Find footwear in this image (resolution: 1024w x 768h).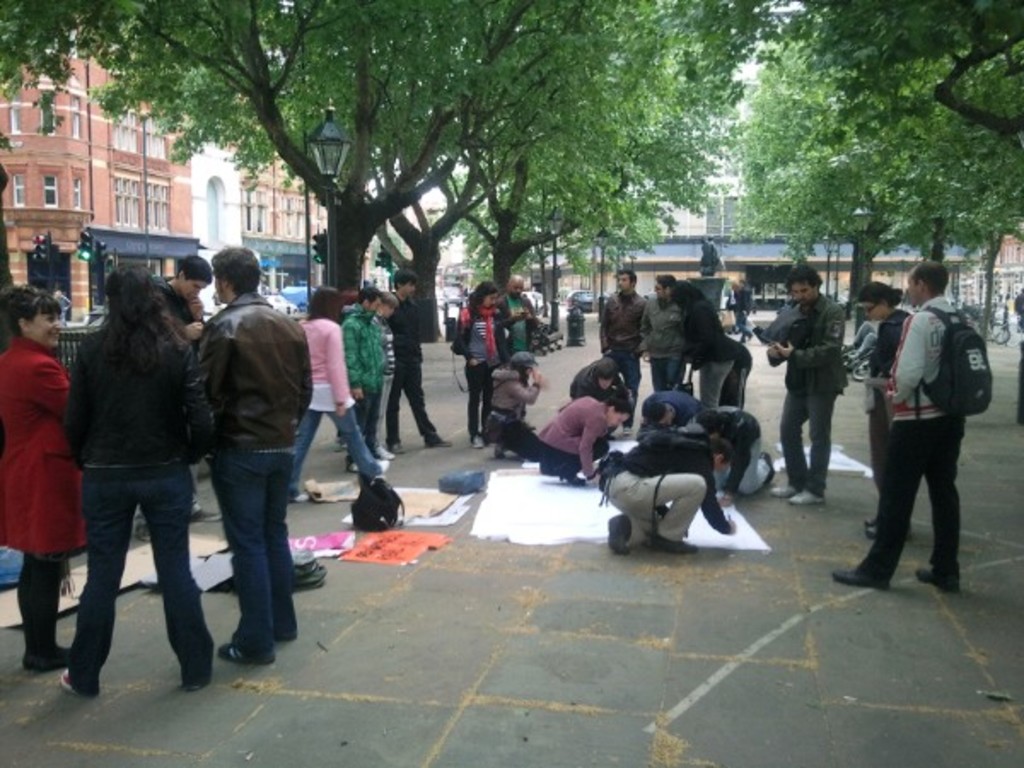
Rect(60, 667, 75, 698).
